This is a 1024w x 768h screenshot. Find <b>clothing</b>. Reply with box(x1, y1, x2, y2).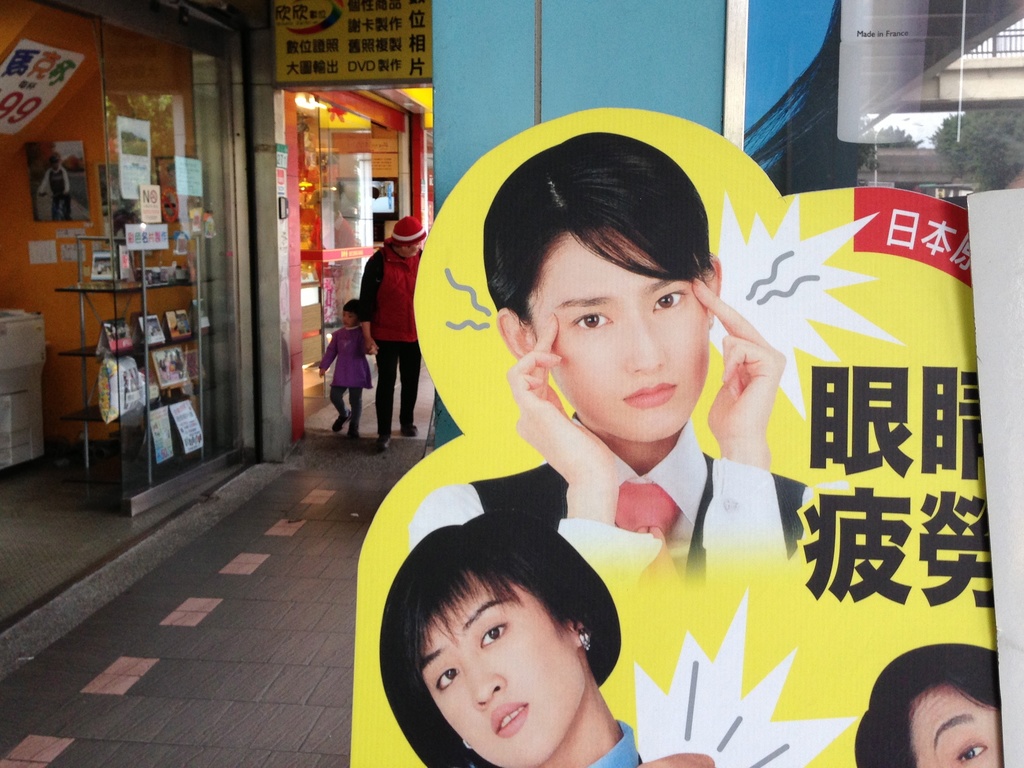
box(321, 326, 374, 413).
